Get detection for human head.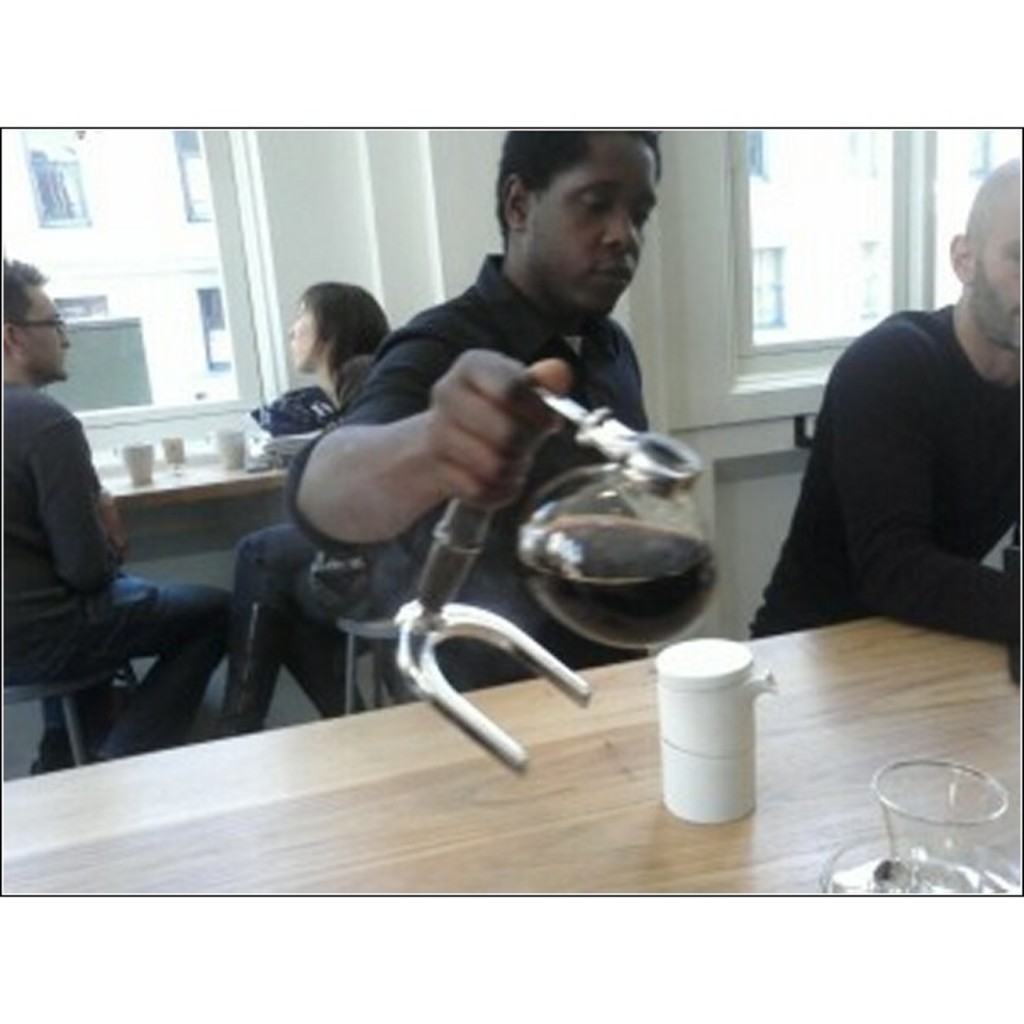
Detection: BBox(944, 158, 1022, 354).
